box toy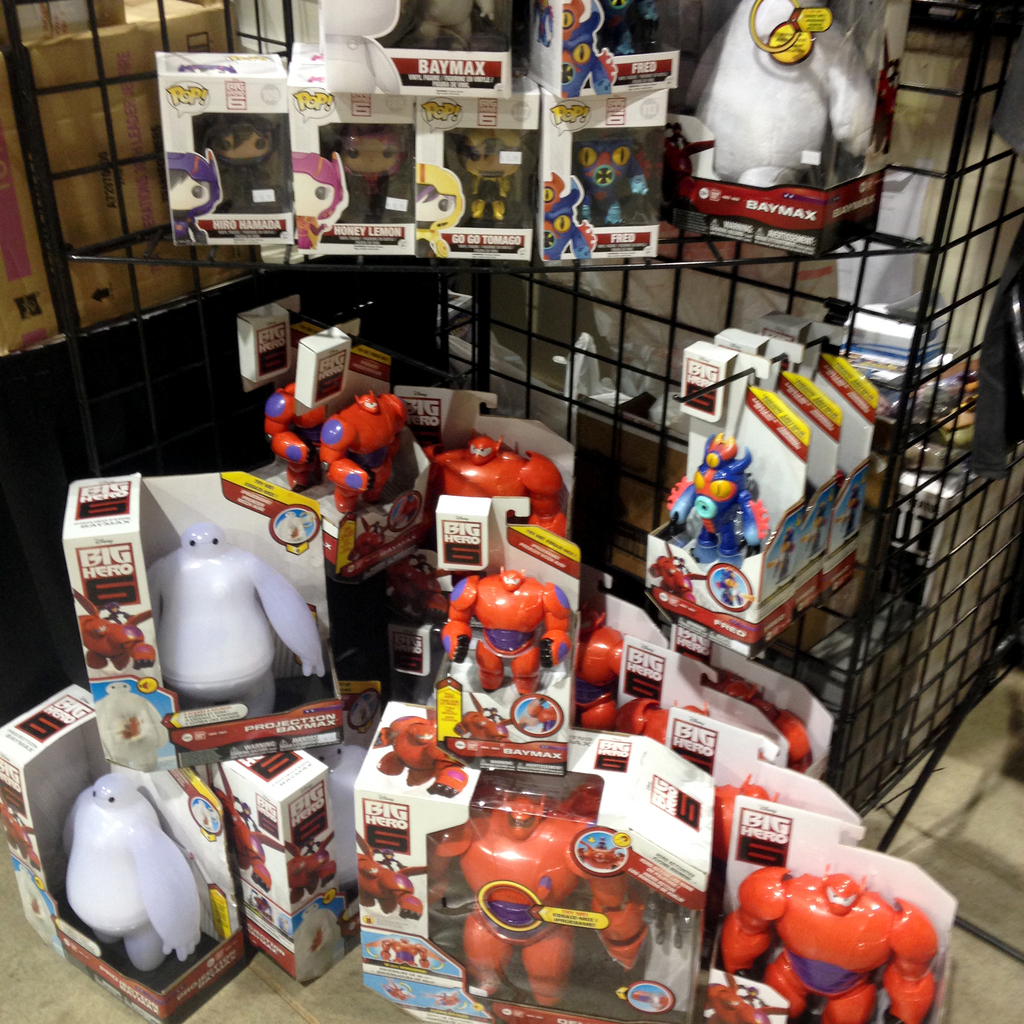
x1=593 y1=0 x2=670 y2=73
